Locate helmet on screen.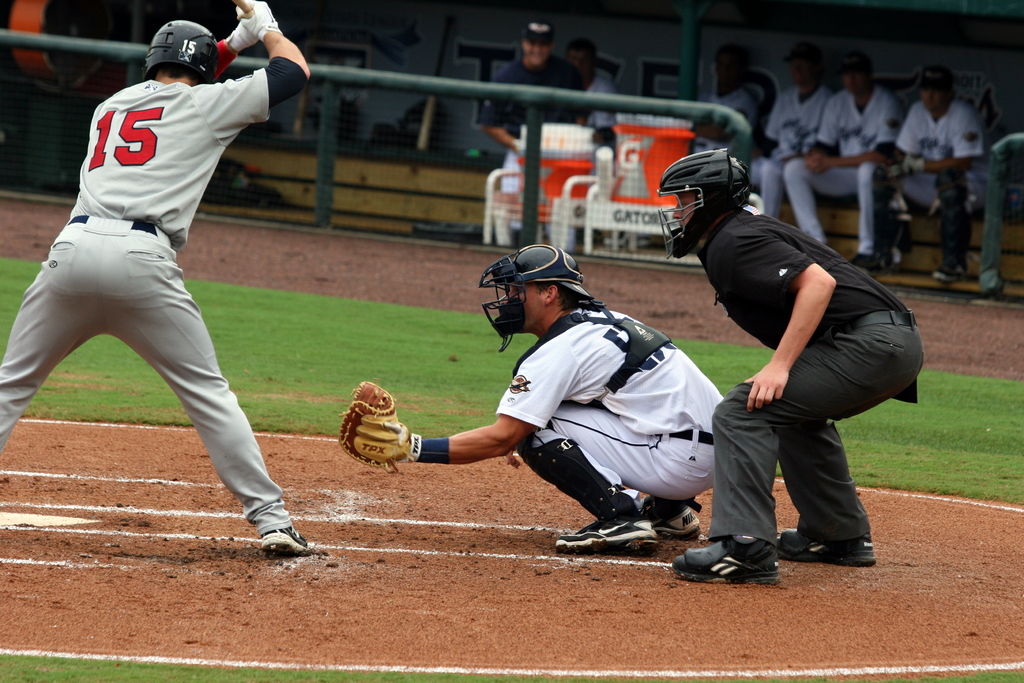
On screen at {"x1": 667, "y1": 144, "x2": 758, "y2": 246}.
